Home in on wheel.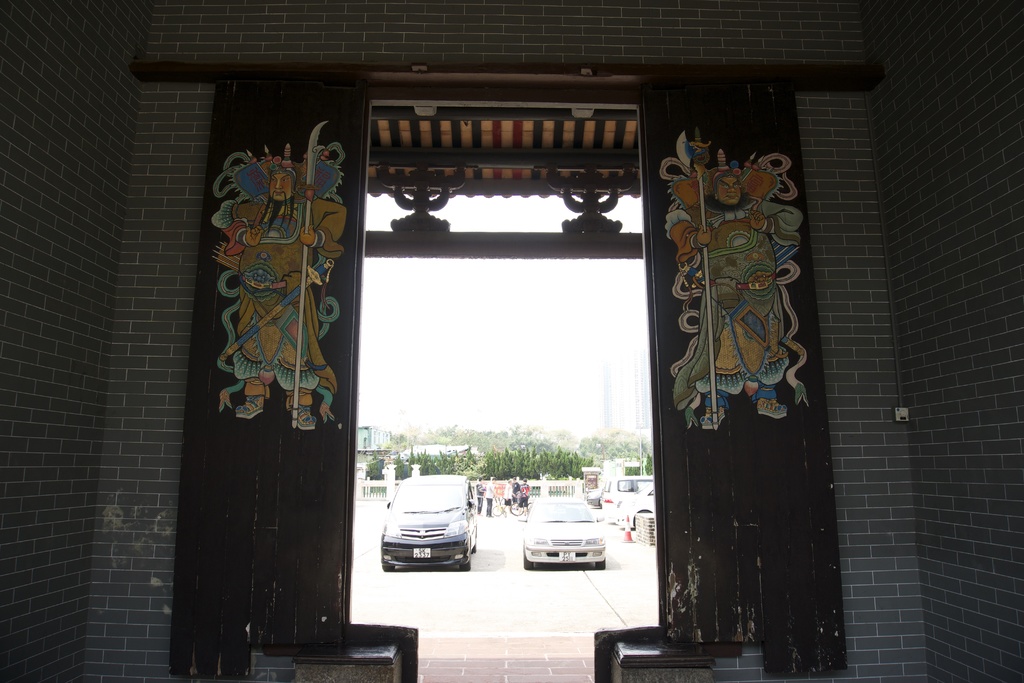
Homed in at 471,526,479,552.
